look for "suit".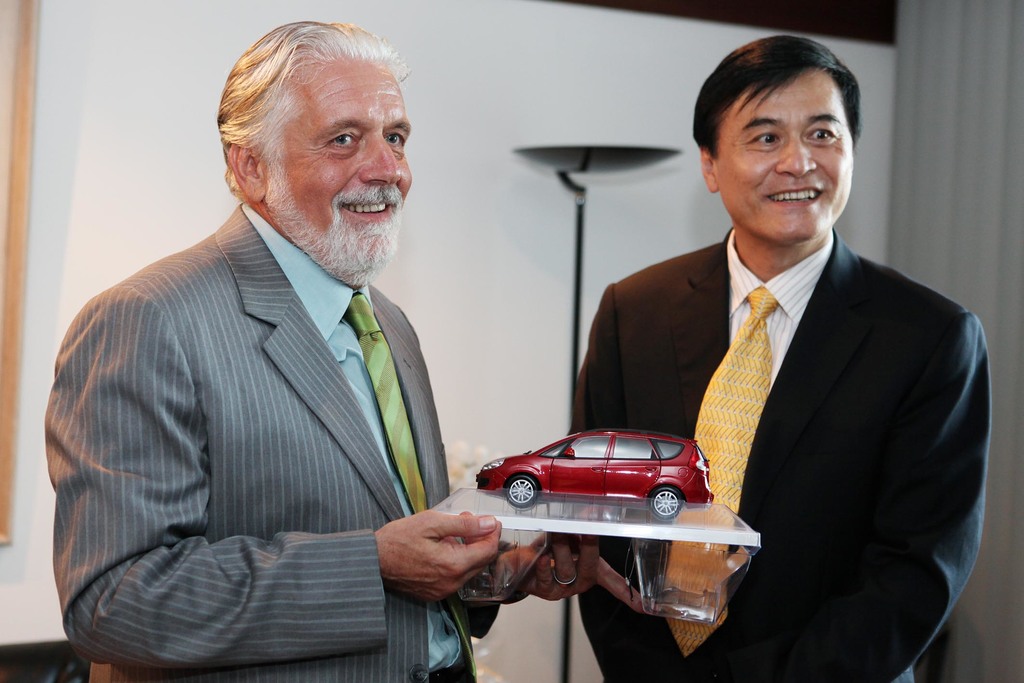
Found: region(52, 199, 479, 682).
